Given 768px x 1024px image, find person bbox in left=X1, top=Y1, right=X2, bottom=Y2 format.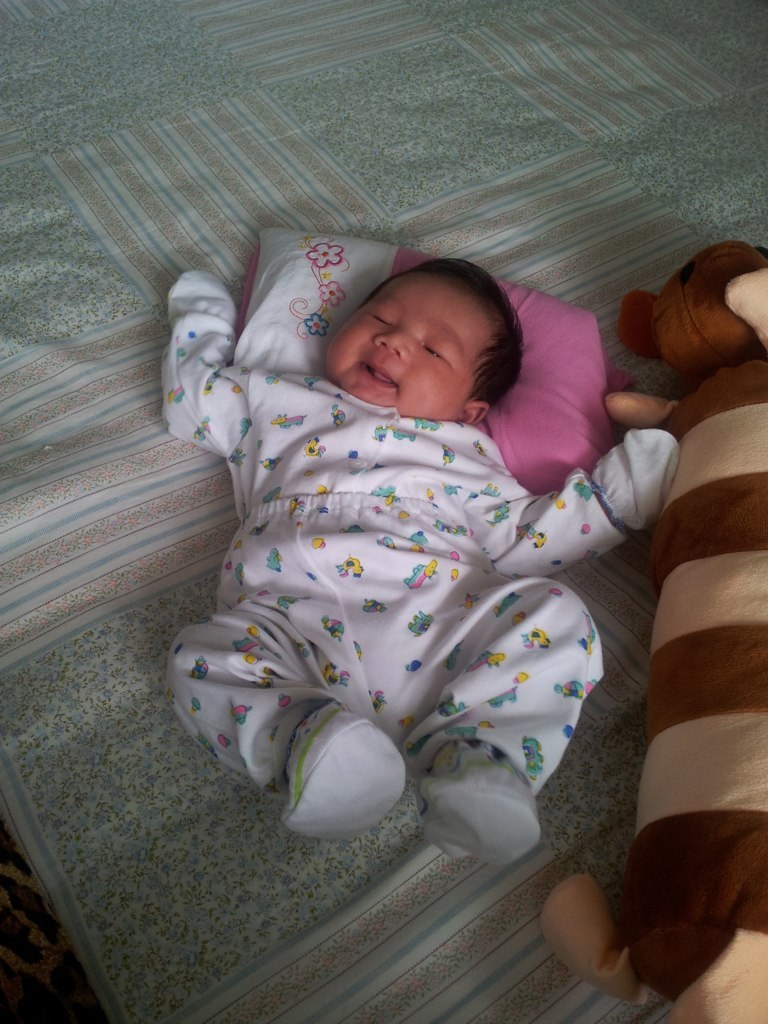
left=163, top=269, right=683, bottom=838.
